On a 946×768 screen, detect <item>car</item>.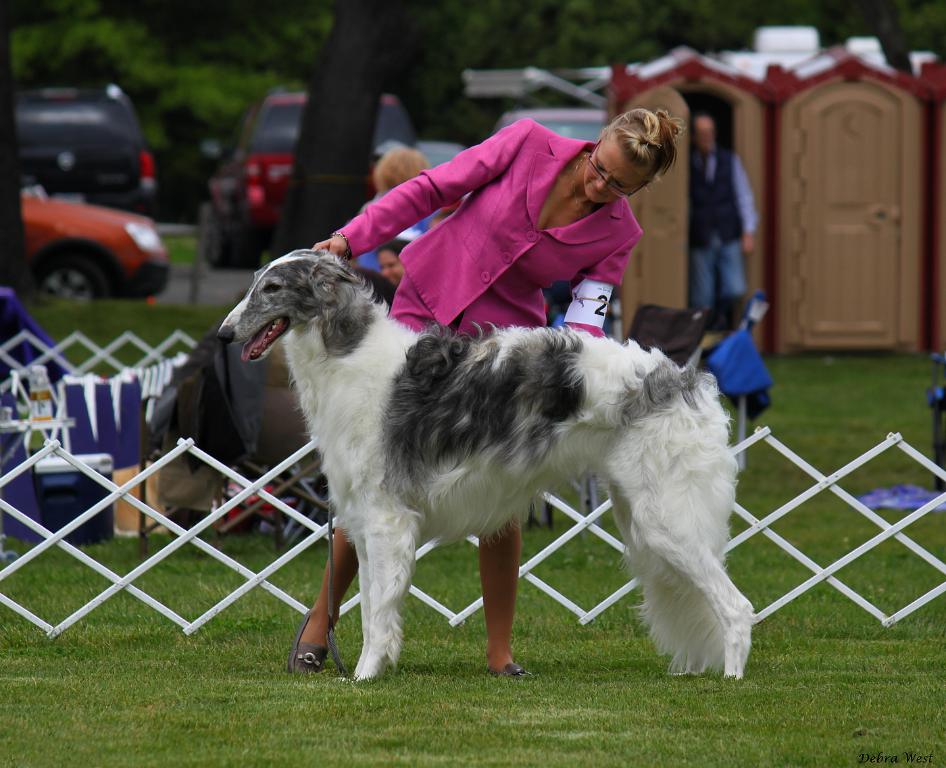
box(197, 79, 416, 263).
